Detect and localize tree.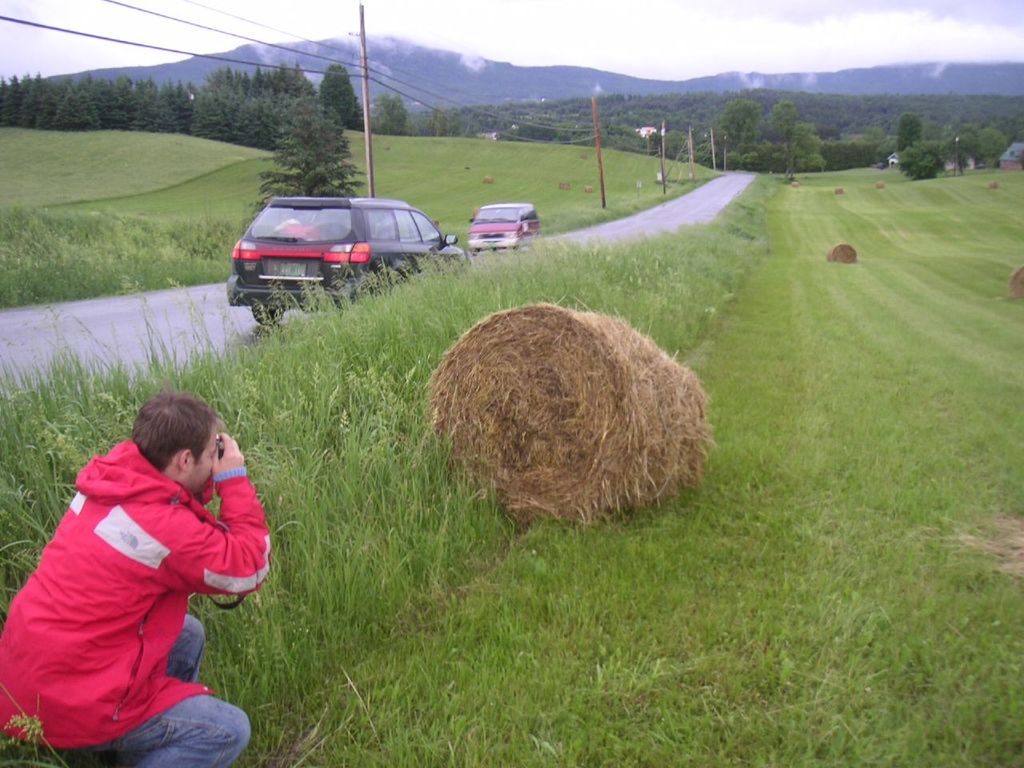
Localized at bbox=[178, 66, 326, 109].
